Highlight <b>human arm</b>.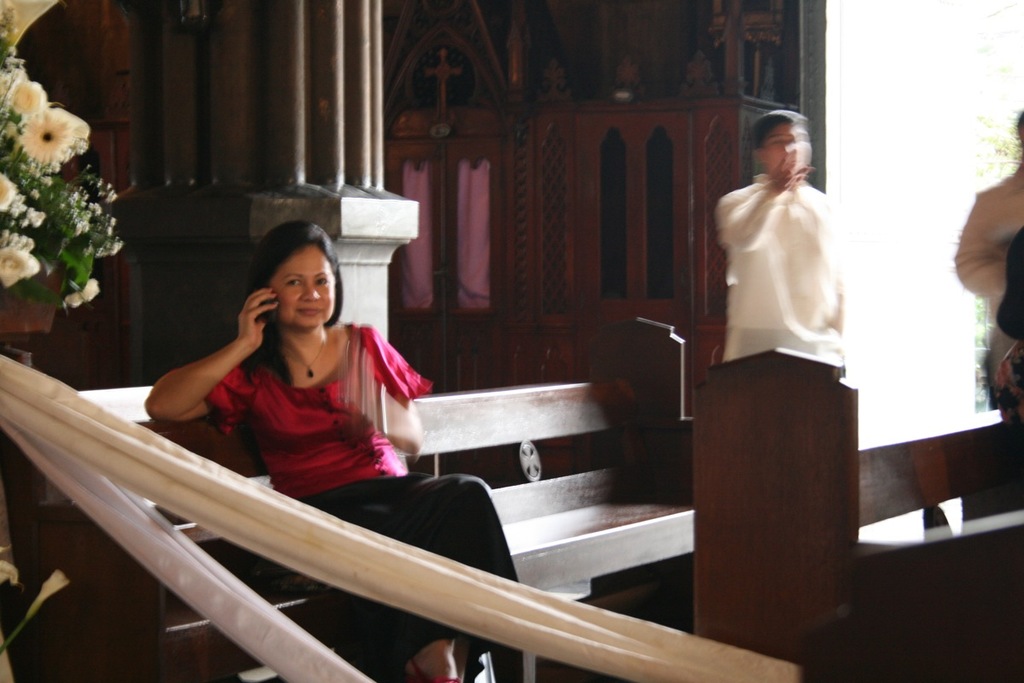
Highlighted region: <region>996, 225, 1023, 338</region>.
